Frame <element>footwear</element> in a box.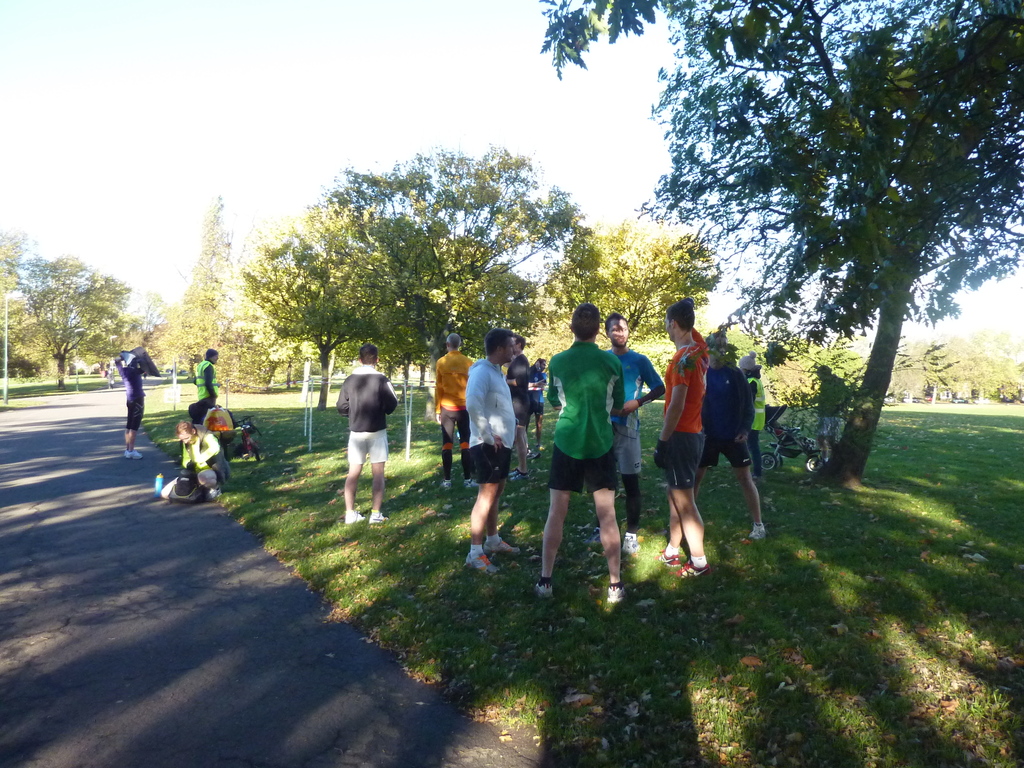
BBox(483, 540, 521, 554).
